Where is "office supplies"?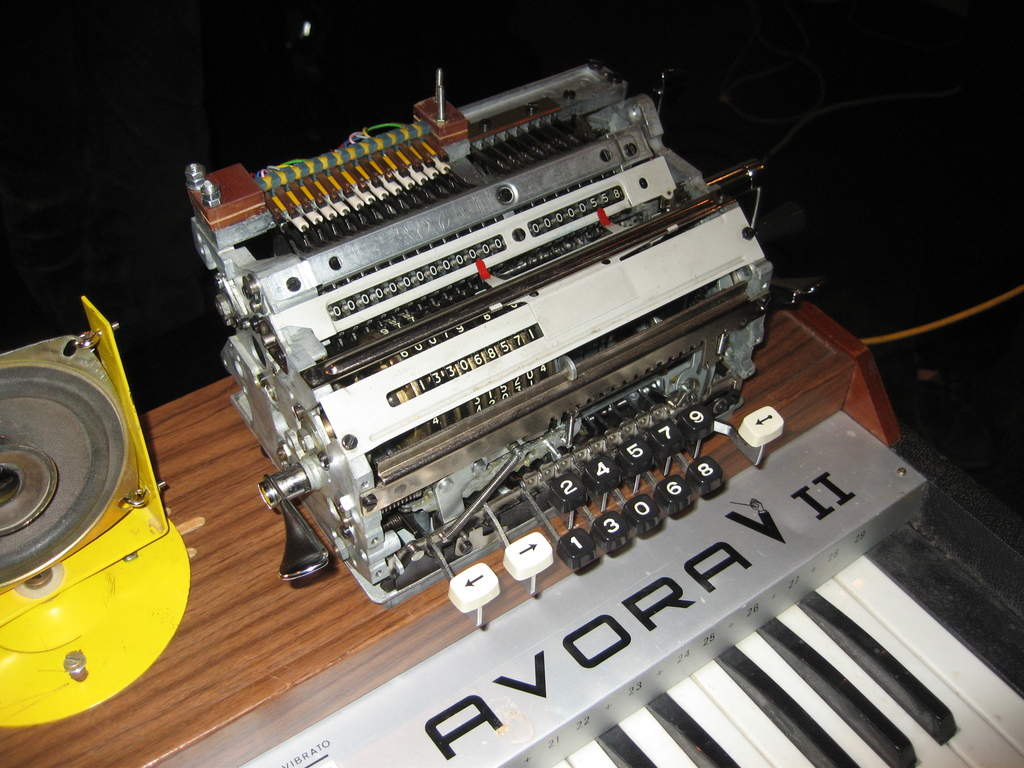
bbox=(0, 291, 211, 728).
